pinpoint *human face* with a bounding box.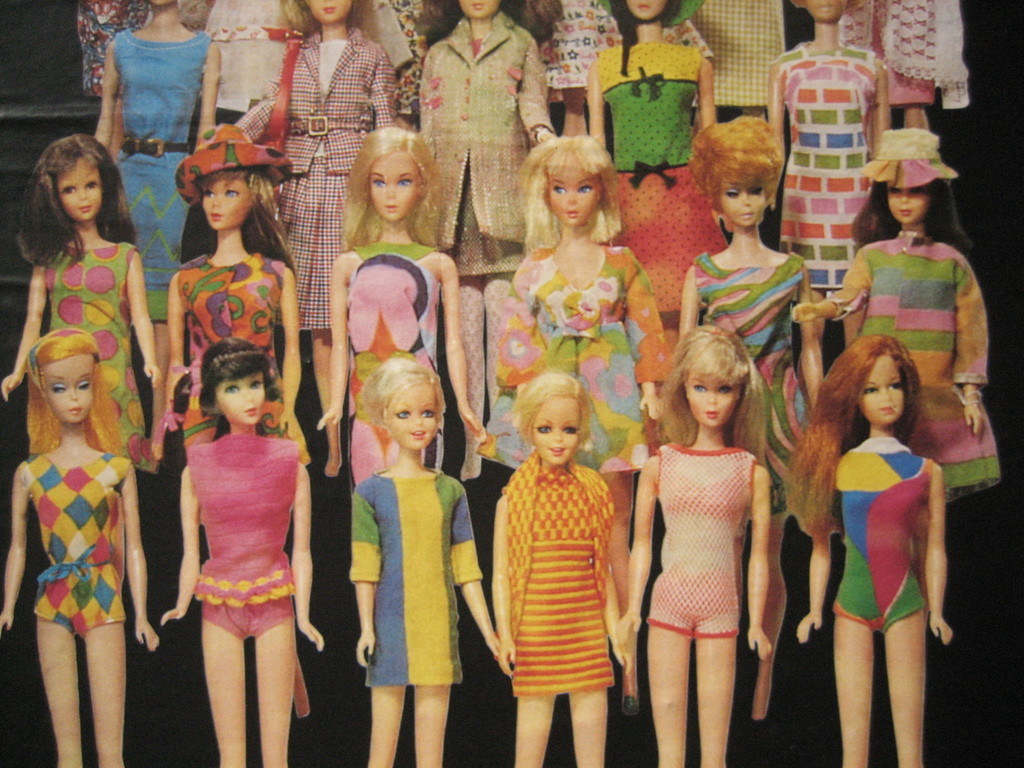
<bbox>690, 376, 732, 429</bbox>.
